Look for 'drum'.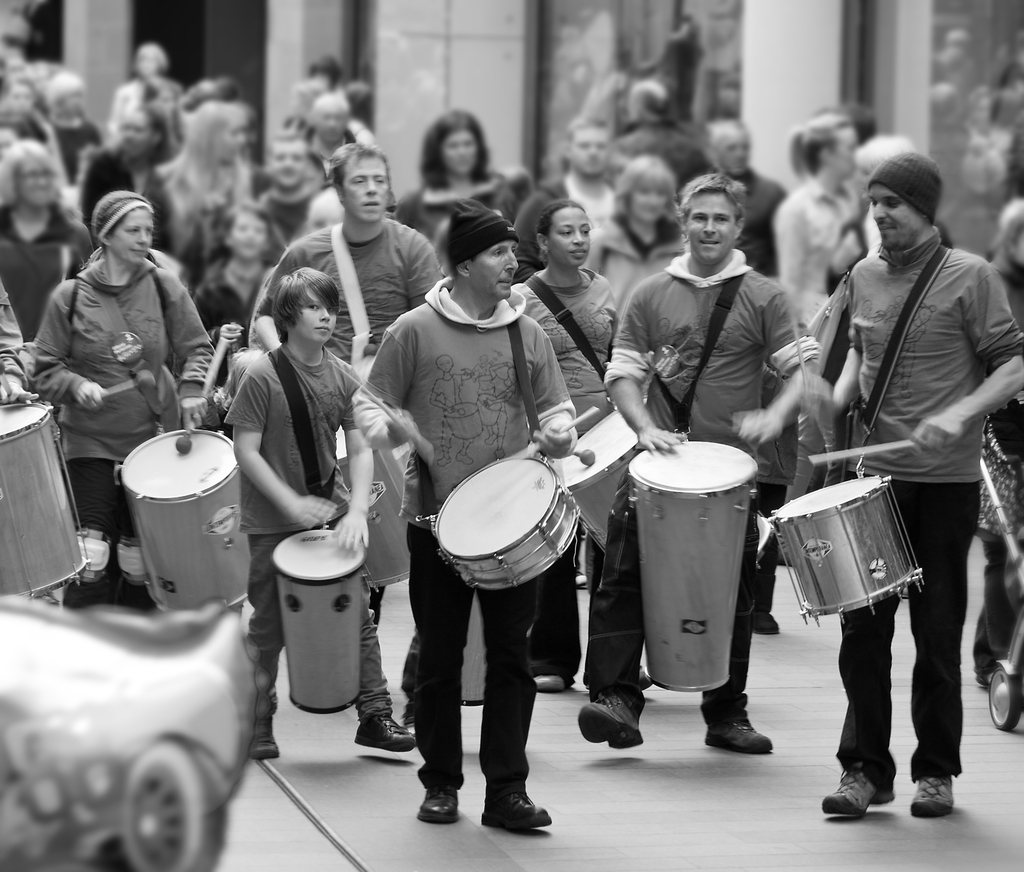
Found: 115,430,241,611.
